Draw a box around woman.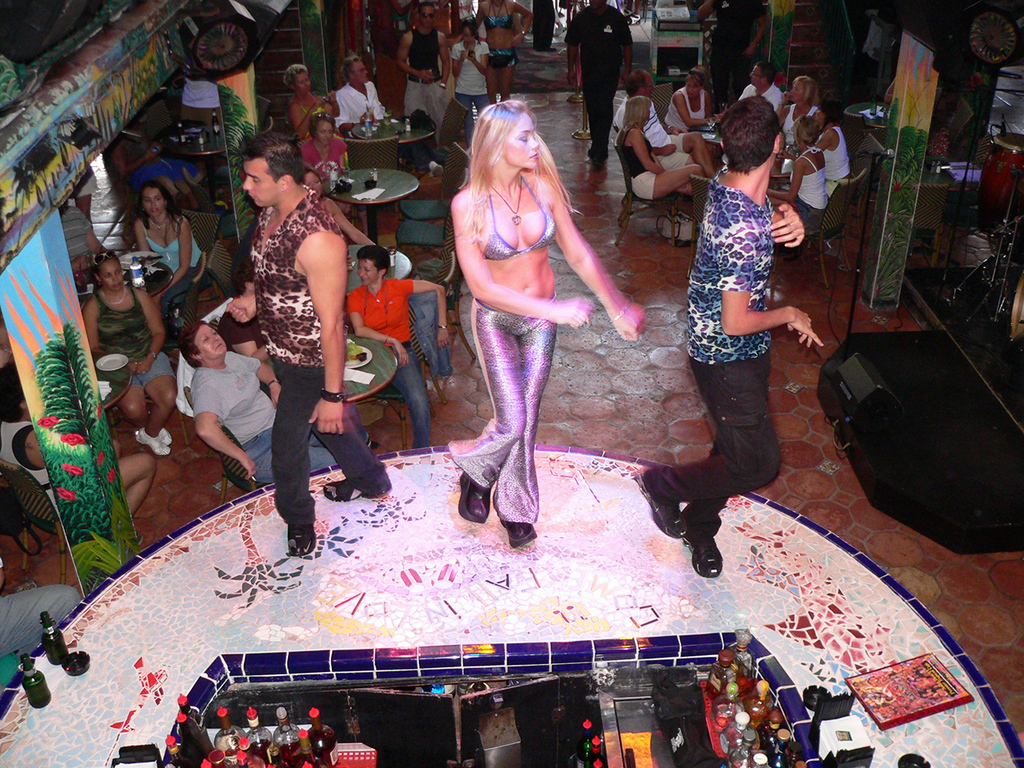
region(134, 181, 203, 342).
